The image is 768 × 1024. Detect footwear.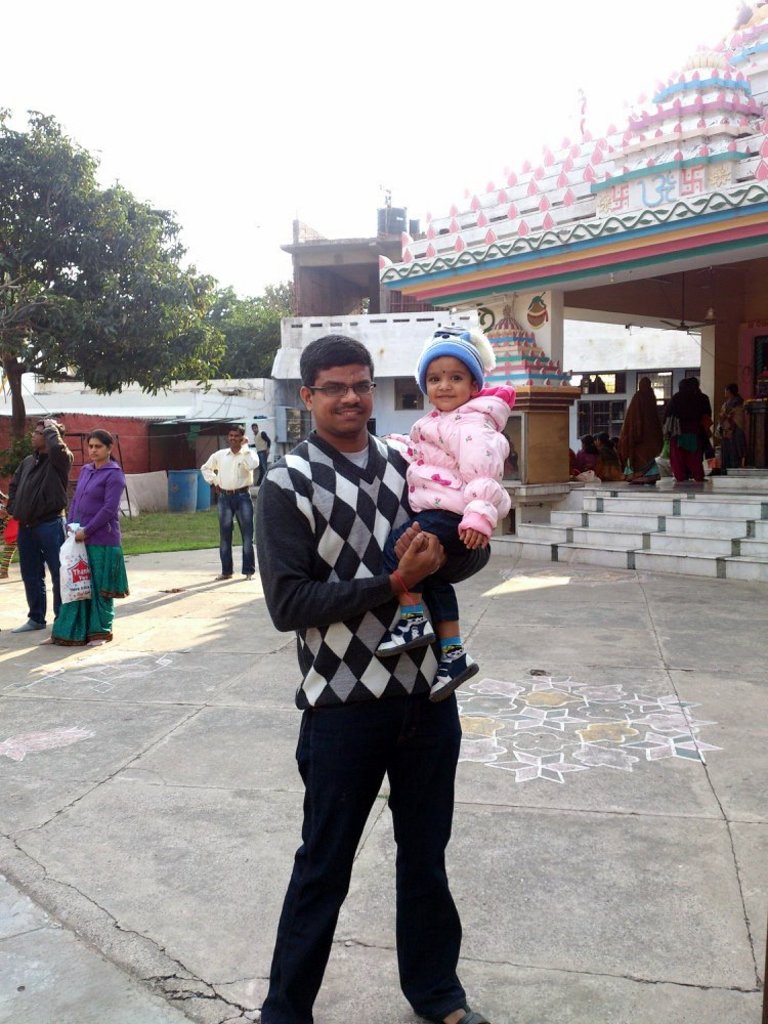
Detection: select_region(244, 558, 256, 582).
